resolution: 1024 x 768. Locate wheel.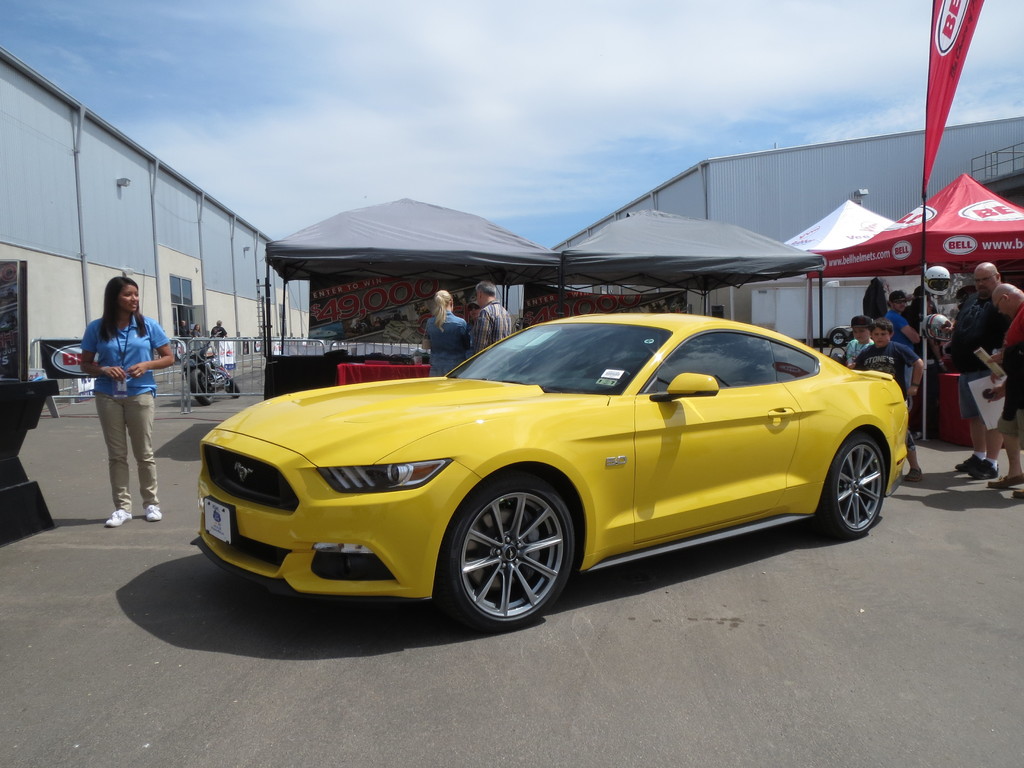
<bbox>191, 367, 212, 403</bbox>.
